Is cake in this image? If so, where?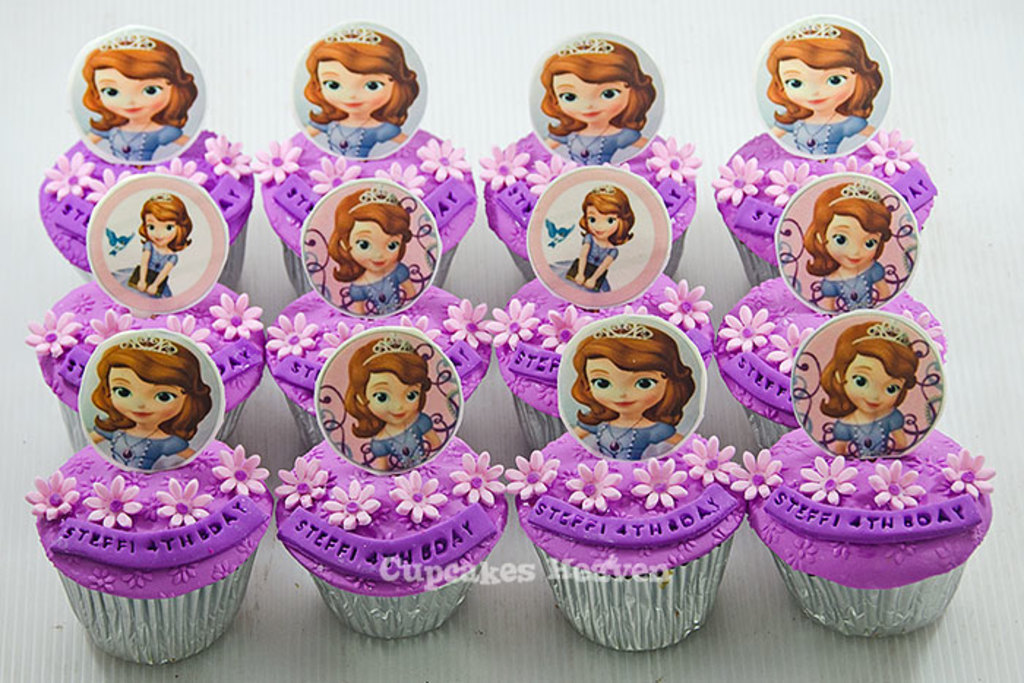
Yes, at box(486, 271, 731, 449).
